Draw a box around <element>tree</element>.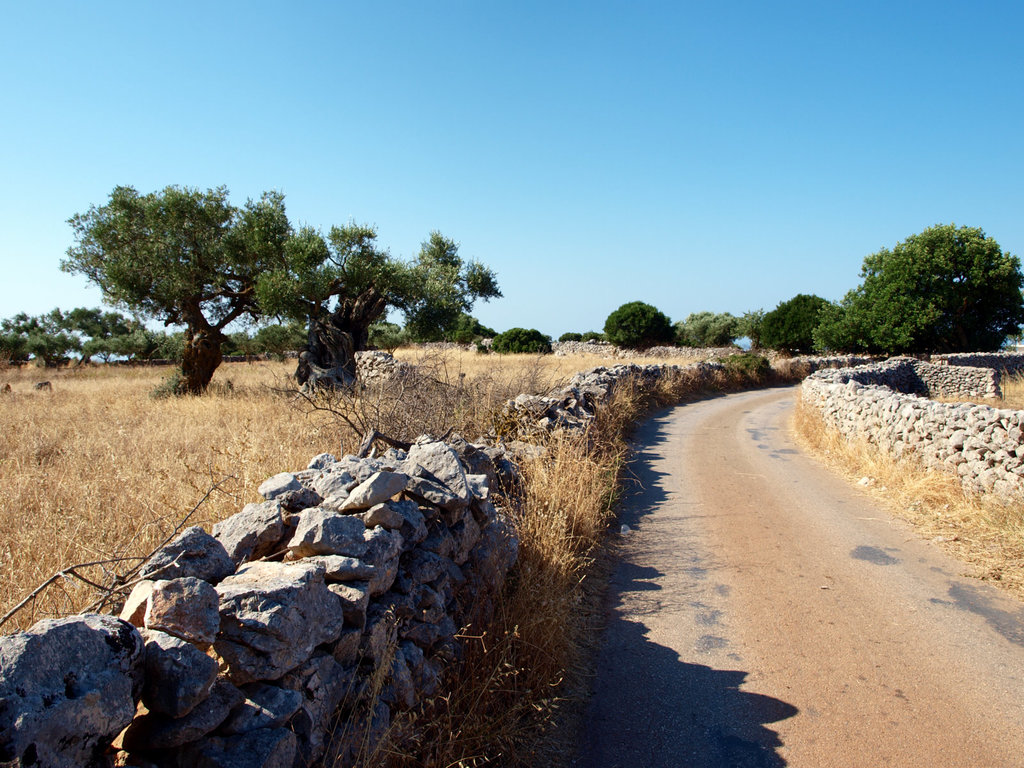
detection(760, 296, 831, 351).
